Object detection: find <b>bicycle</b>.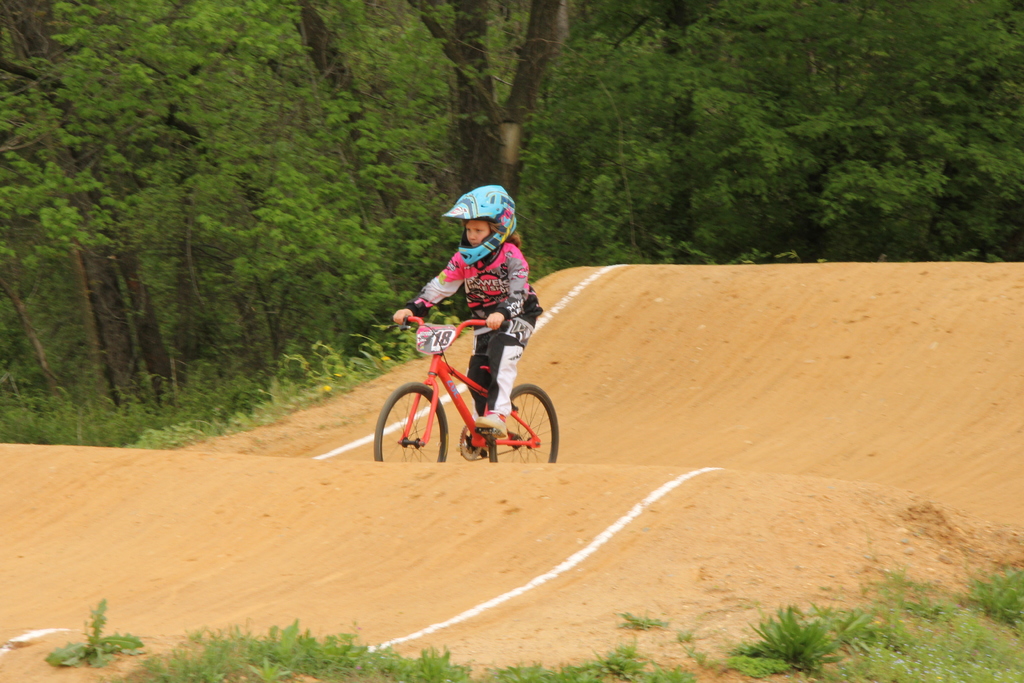
370, 311, 566, 467.
